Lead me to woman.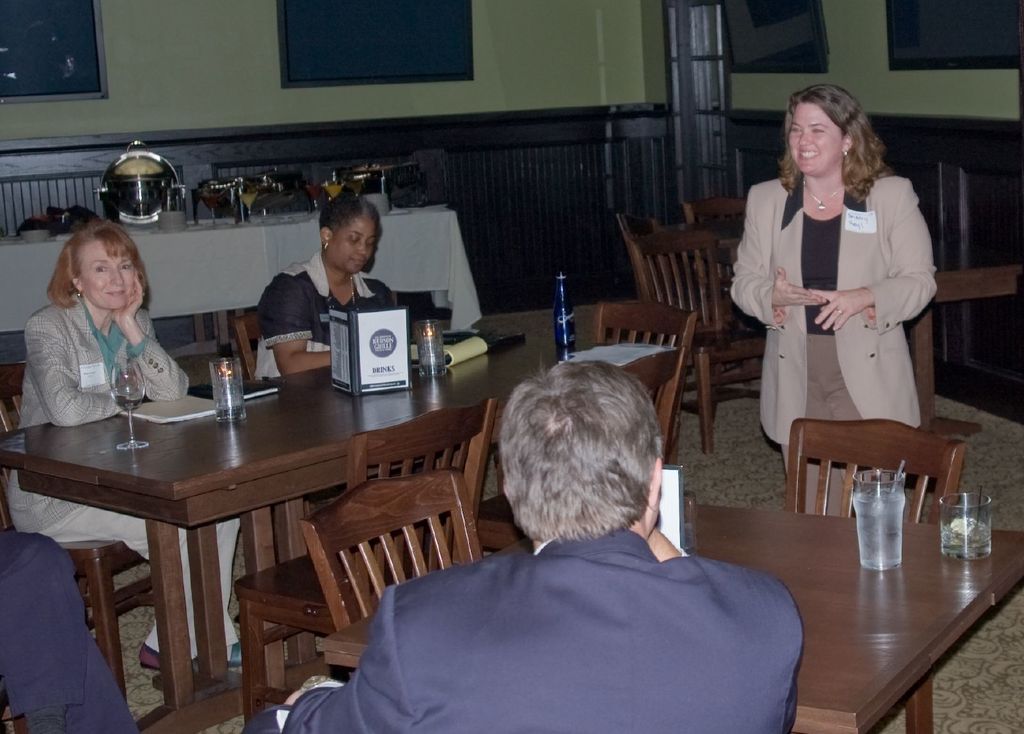
Lead to [left=735, top=102, right=944, bottom=509].
